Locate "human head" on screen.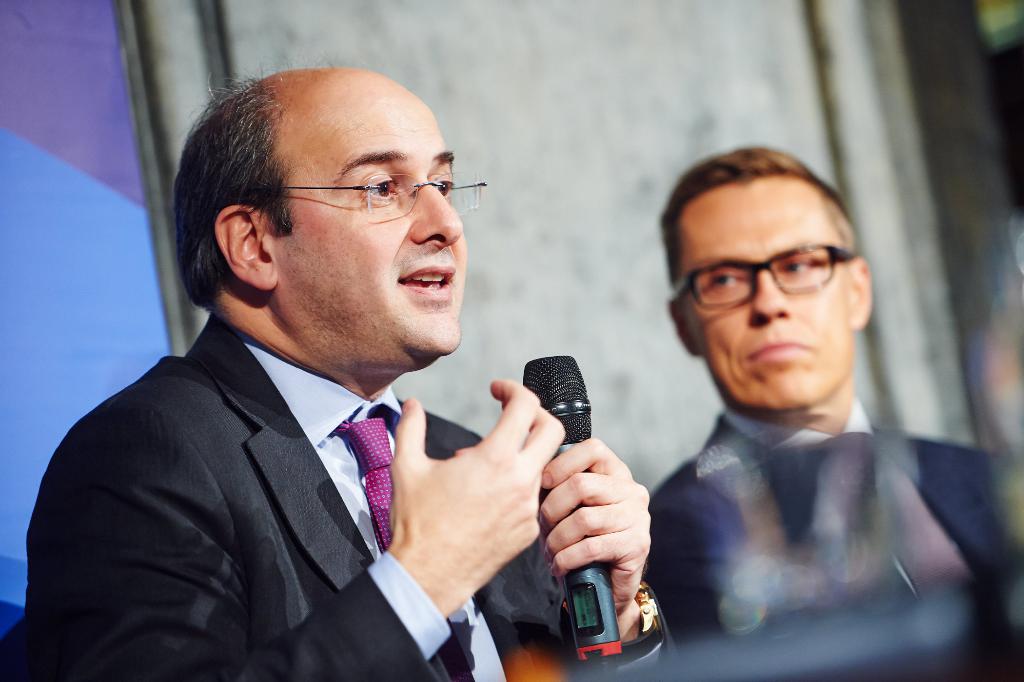
On screen at box(655, 144, 890, 442).
